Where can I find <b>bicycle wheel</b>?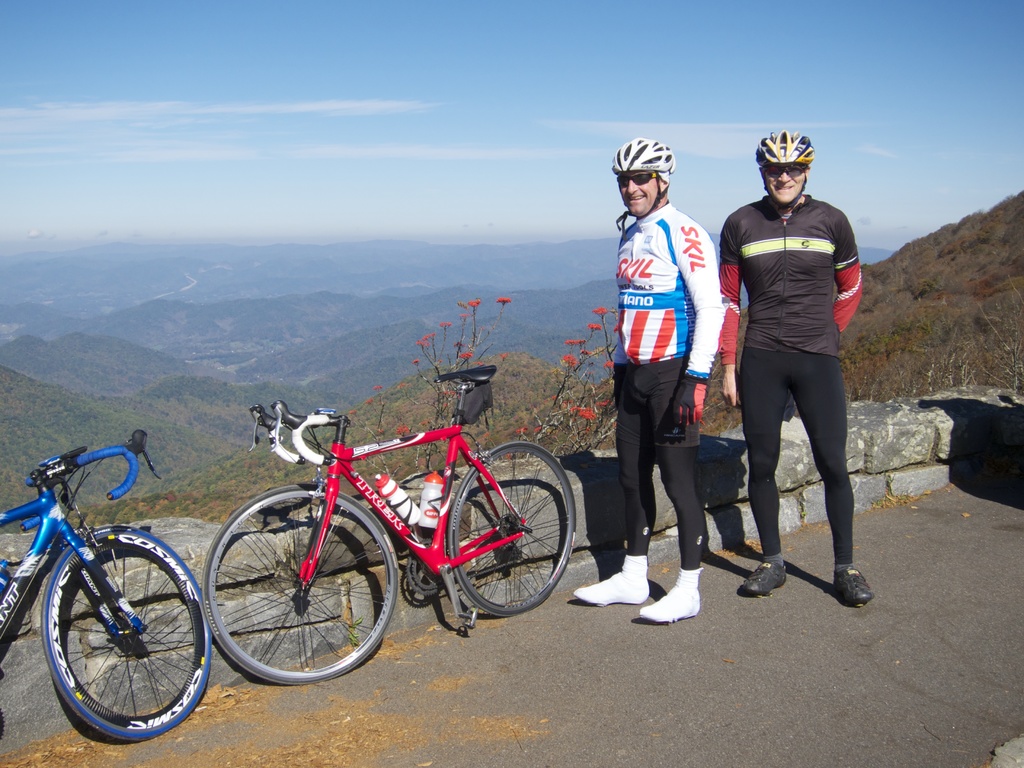
You can find it at [x1=199, y1=486, x2=397, y2=686].
